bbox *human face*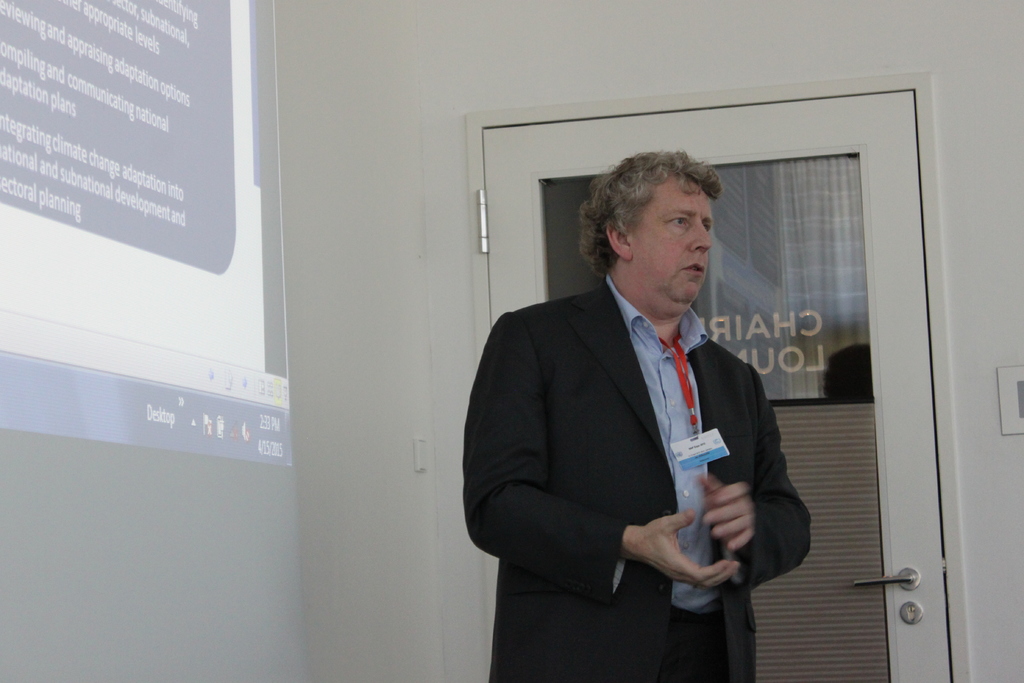
detection(634, 173, 717, 304)
